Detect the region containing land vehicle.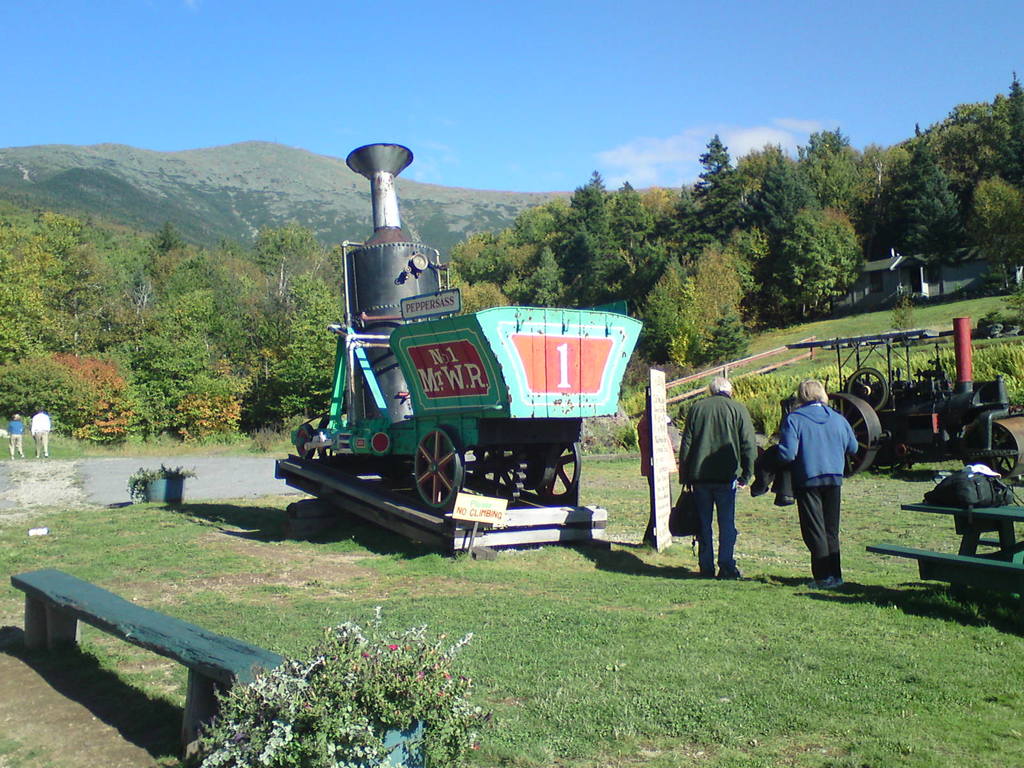
box(292, 249, 648, 536).
